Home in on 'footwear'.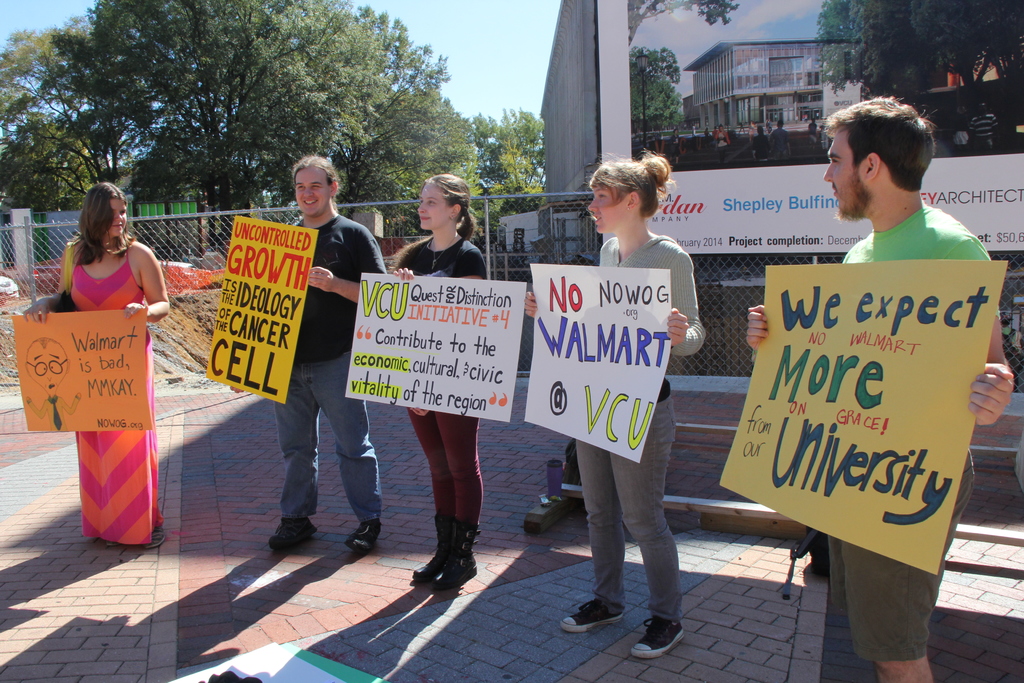
Homed in at <bbox>344, 521, 383, 555</bbox>.
